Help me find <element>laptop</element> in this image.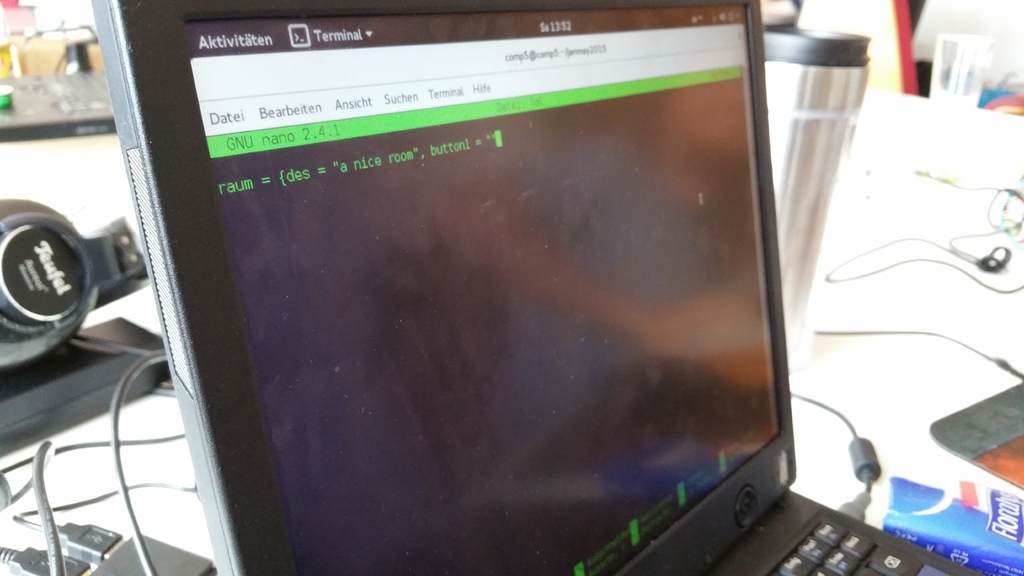
Found it: region(54, 26, 870, 575).
